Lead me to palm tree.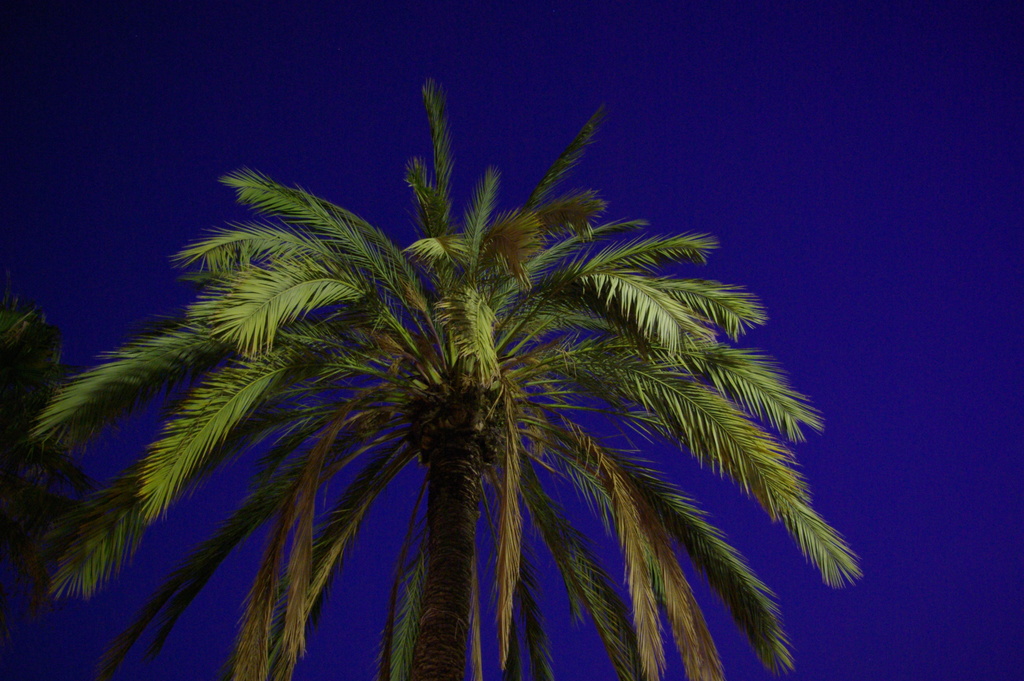
Lead to (left=52, top=87, right=840, bottom=680).
